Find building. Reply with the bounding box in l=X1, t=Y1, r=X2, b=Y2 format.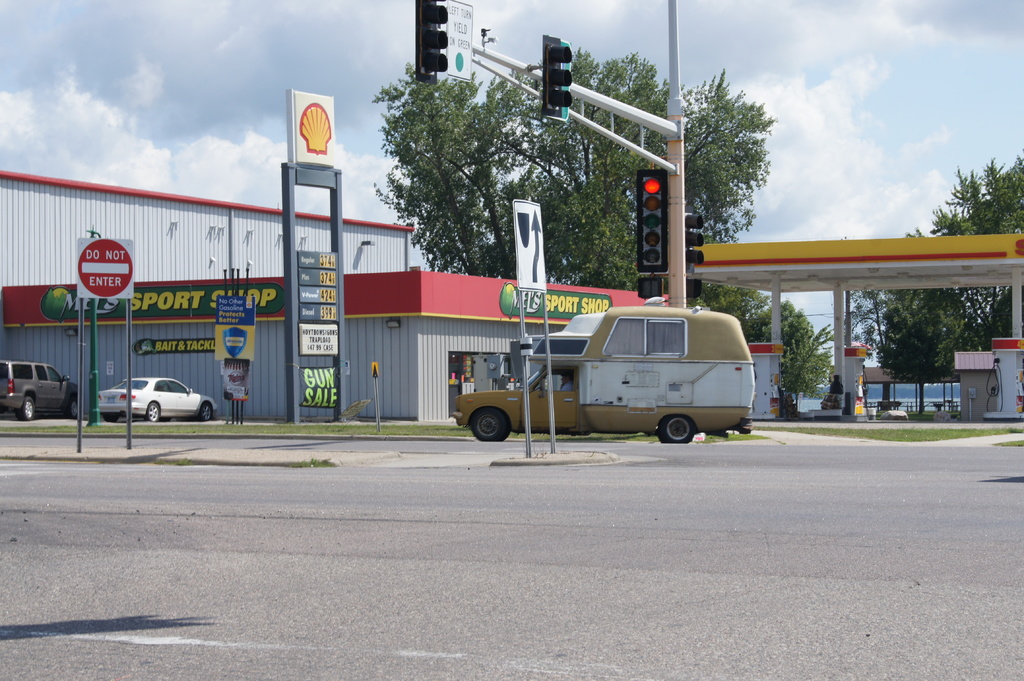
l=0, t=171, r=666, b=425.
